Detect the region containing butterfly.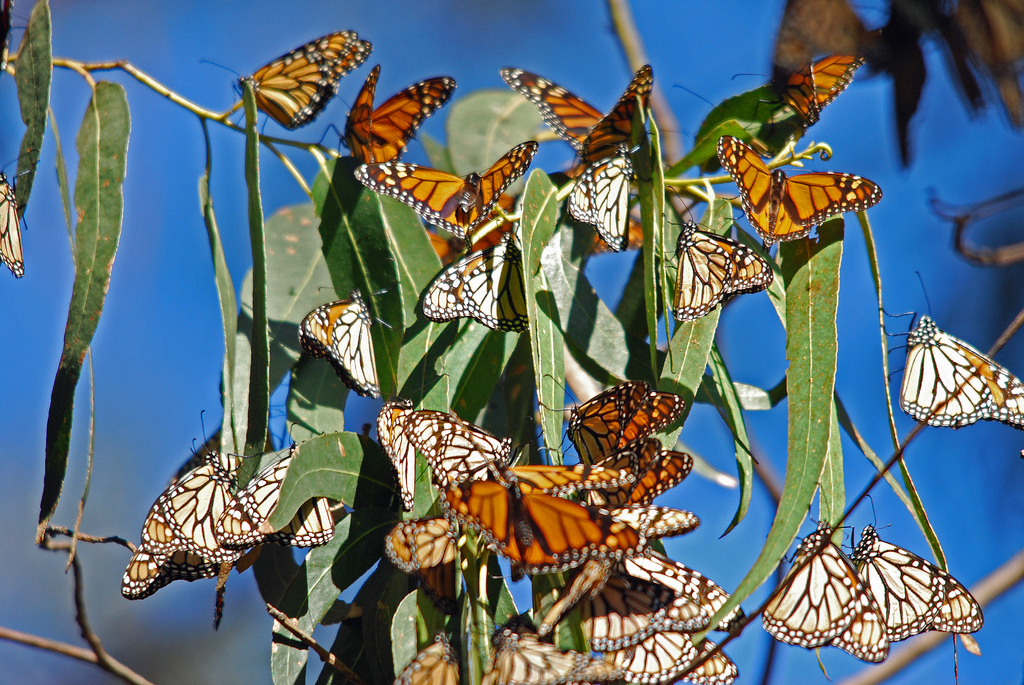
[left=714, top=137, right=882, bottom=247].
